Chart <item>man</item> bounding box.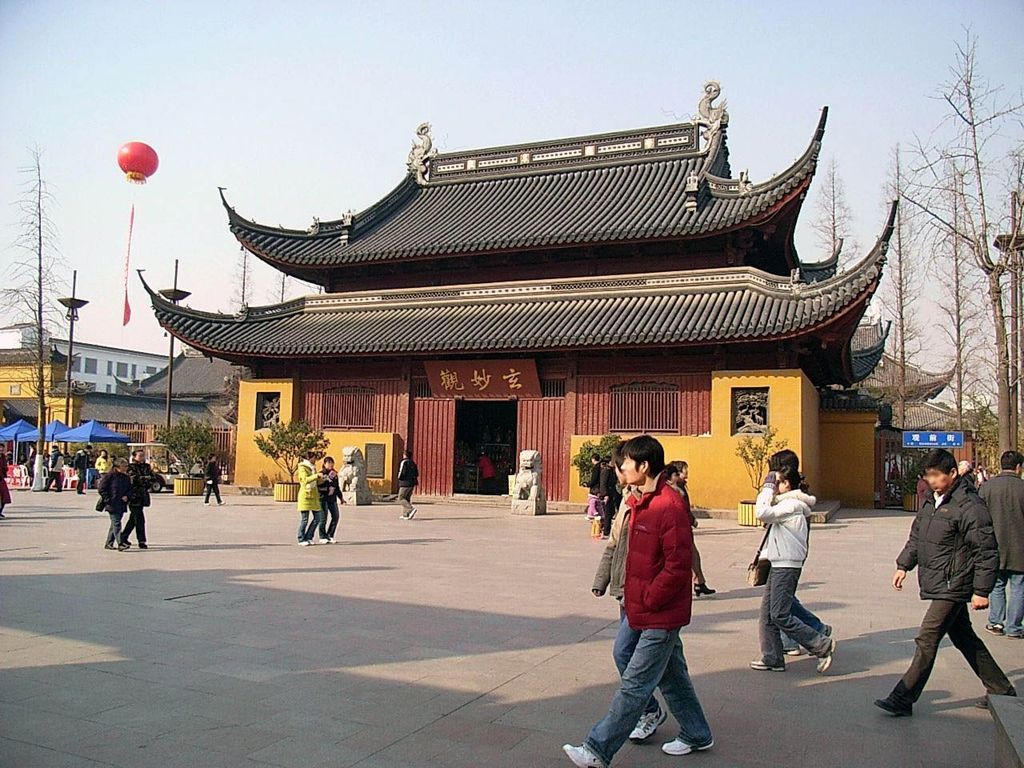
Charted: region(70, 446, 90, 498).
